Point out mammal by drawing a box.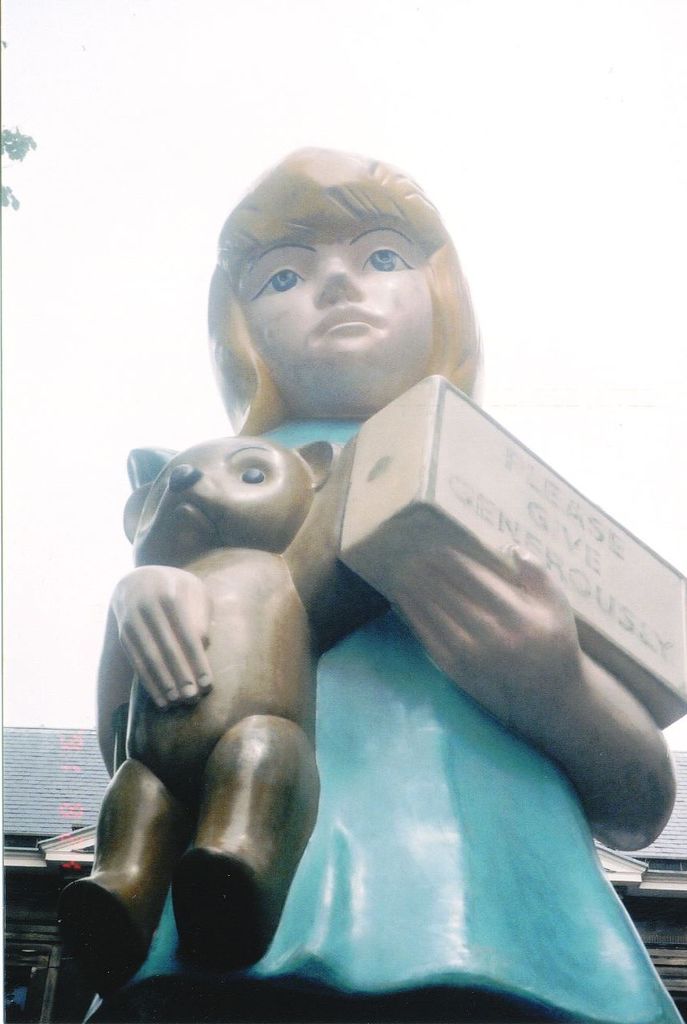
locate(54, 445, 390, 992).
